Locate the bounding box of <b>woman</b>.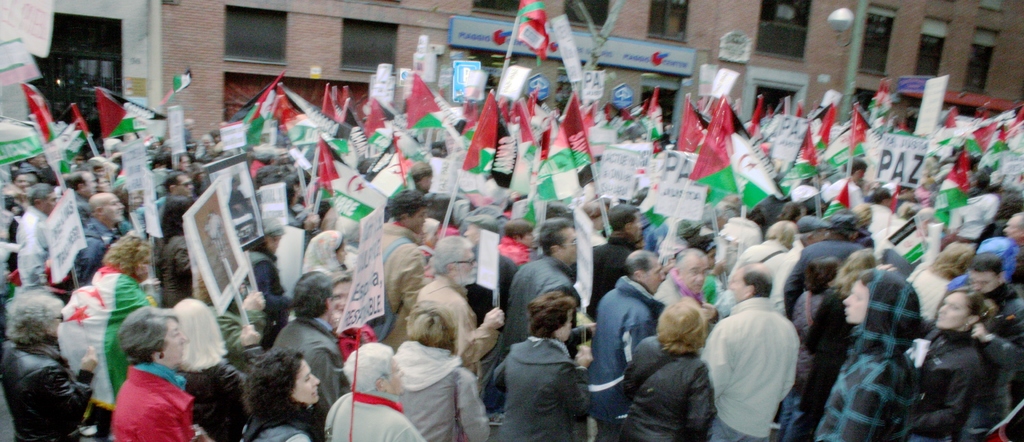
Bounding box: [618,299,720,441].
